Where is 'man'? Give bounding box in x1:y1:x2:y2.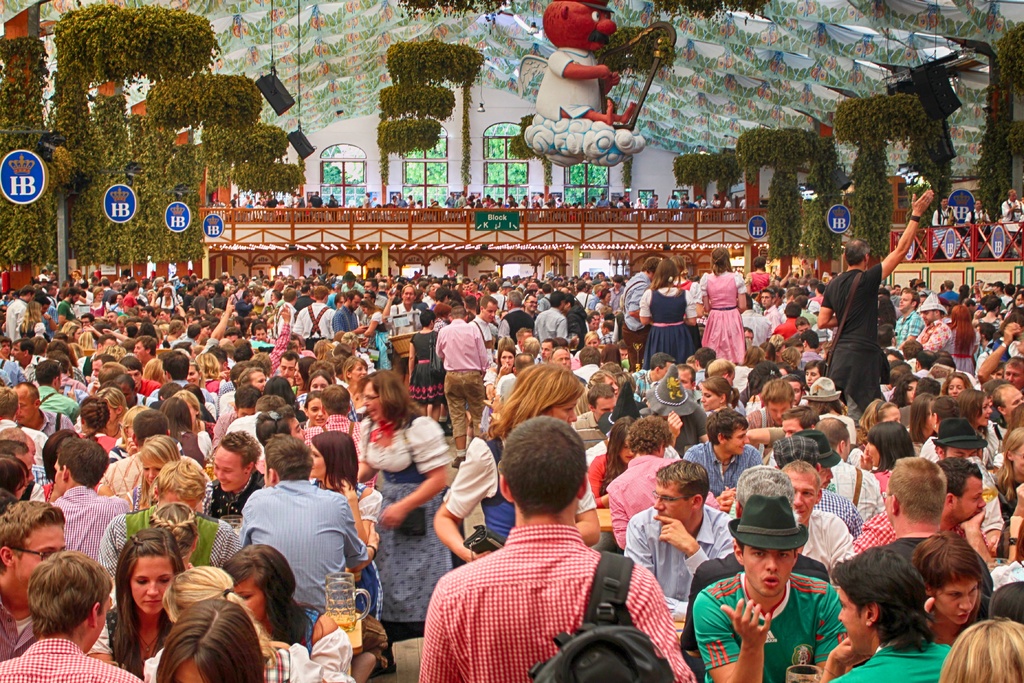
103:278:127:307.
